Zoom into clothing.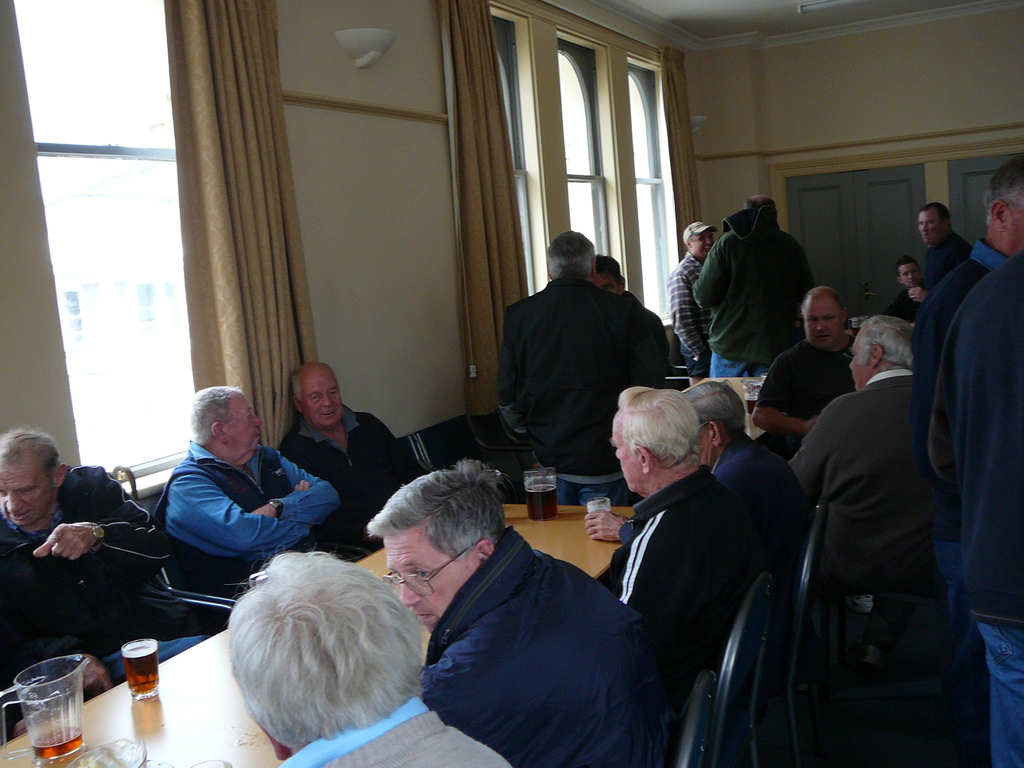
Zoom target: (276,399,433,560).
